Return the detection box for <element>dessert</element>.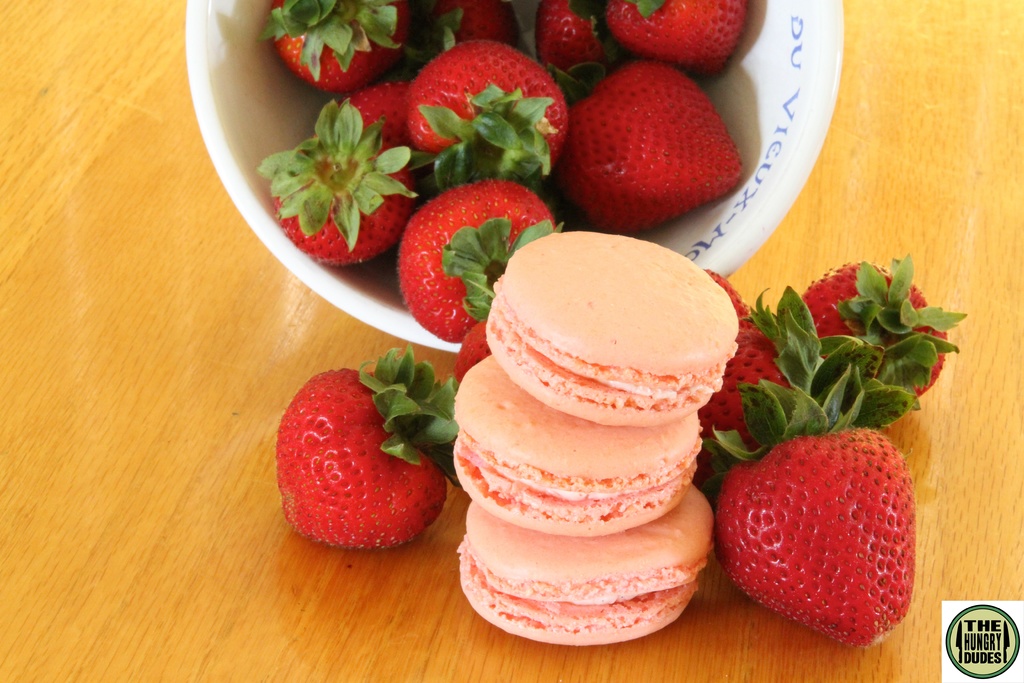
[left=443, top=342, right=707, bottom=539].
